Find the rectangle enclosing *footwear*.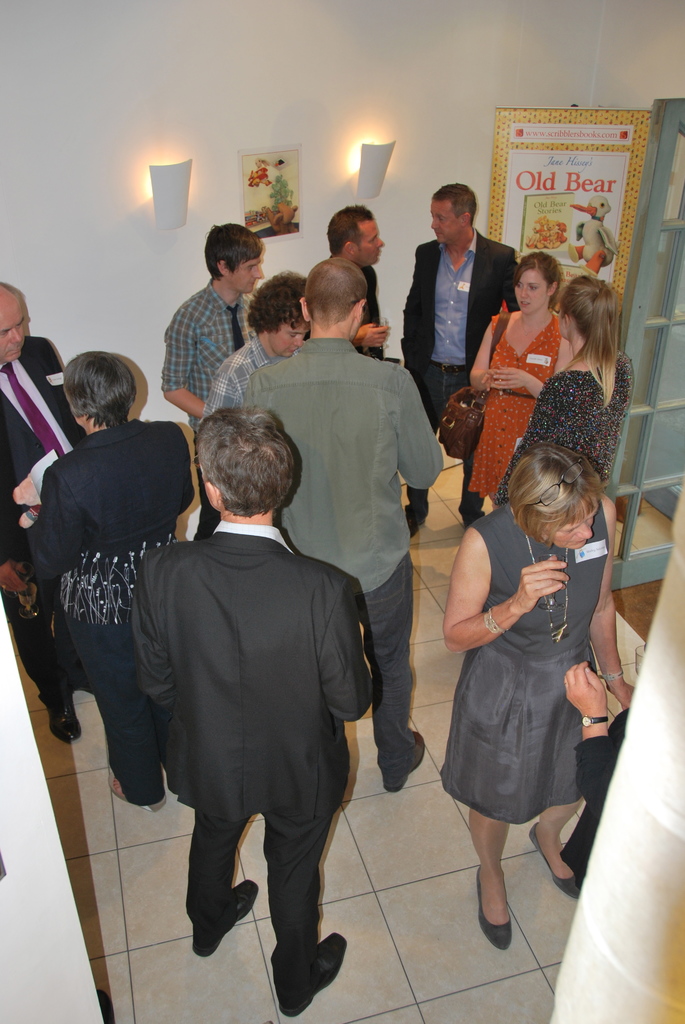
<bbox>193, 879, 261, 960</bbox>.
